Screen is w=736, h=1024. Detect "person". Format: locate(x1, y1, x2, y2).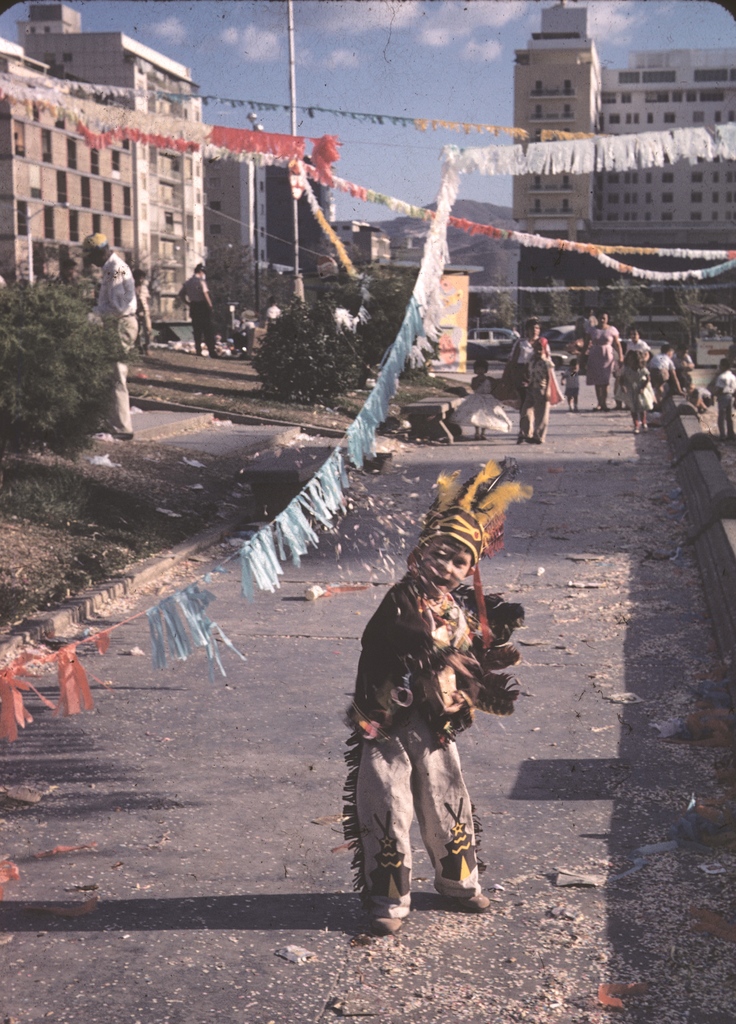
locate(176, 262, 225, 360).
